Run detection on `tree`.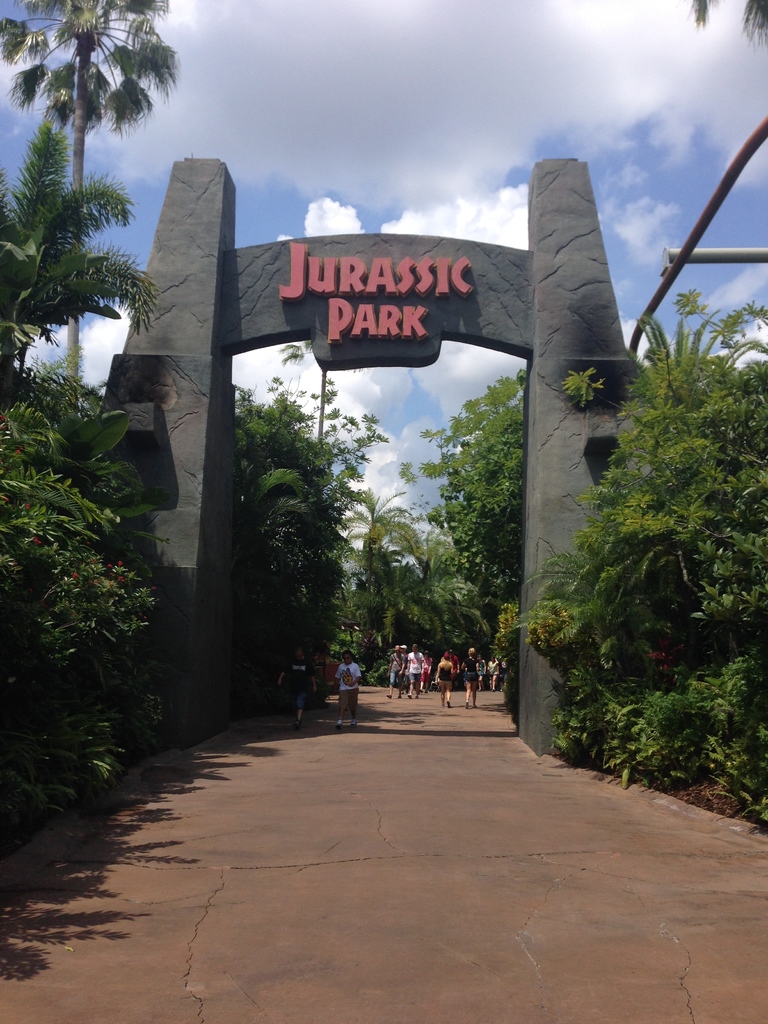
Result: <region>331, 480, 429, 686</region>.
